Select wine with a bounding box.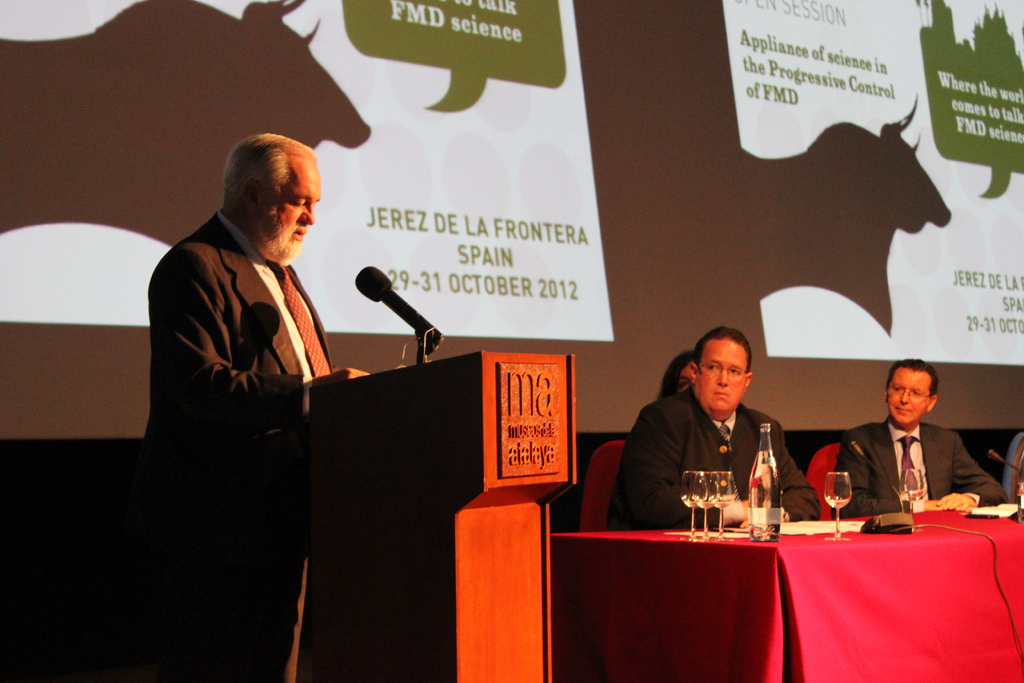
[left=744, top=419, right=786, bottom=548].
